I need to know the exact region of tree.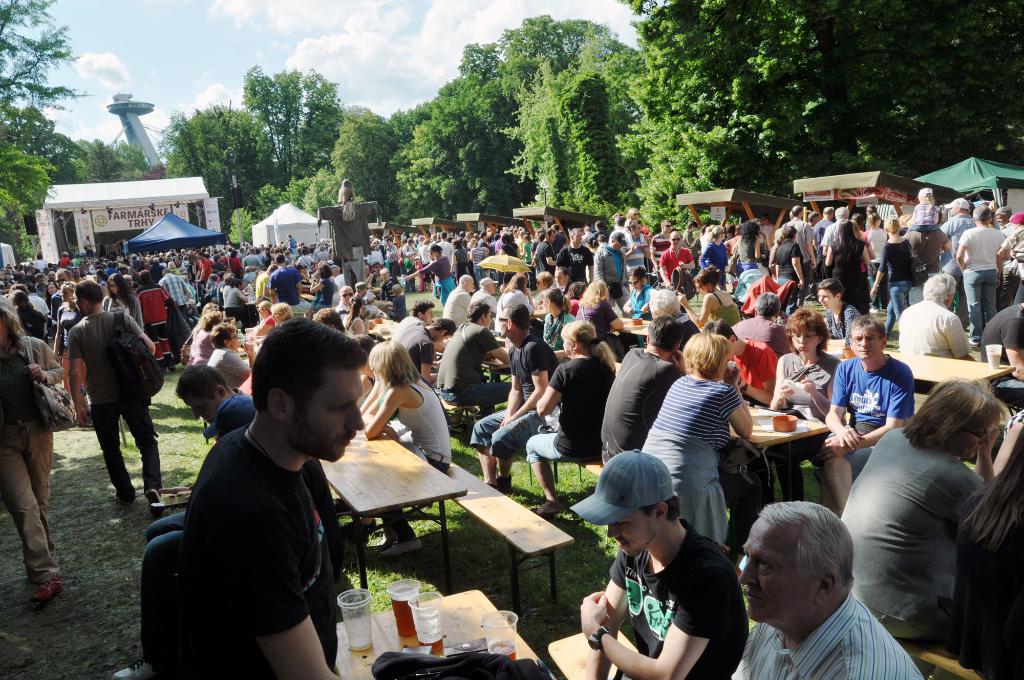
Region: crop(179, 62, 359, 197).
